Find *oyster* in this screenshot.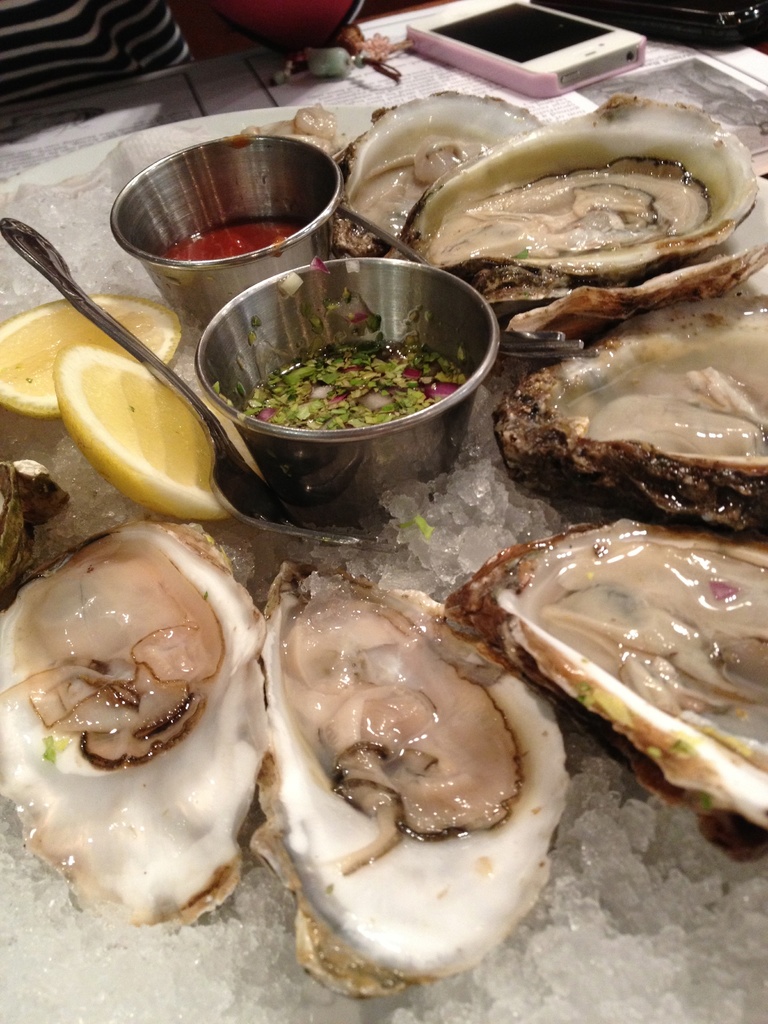
The bounding box for *oyster* is BBox(245, 555, 576, 1000).
